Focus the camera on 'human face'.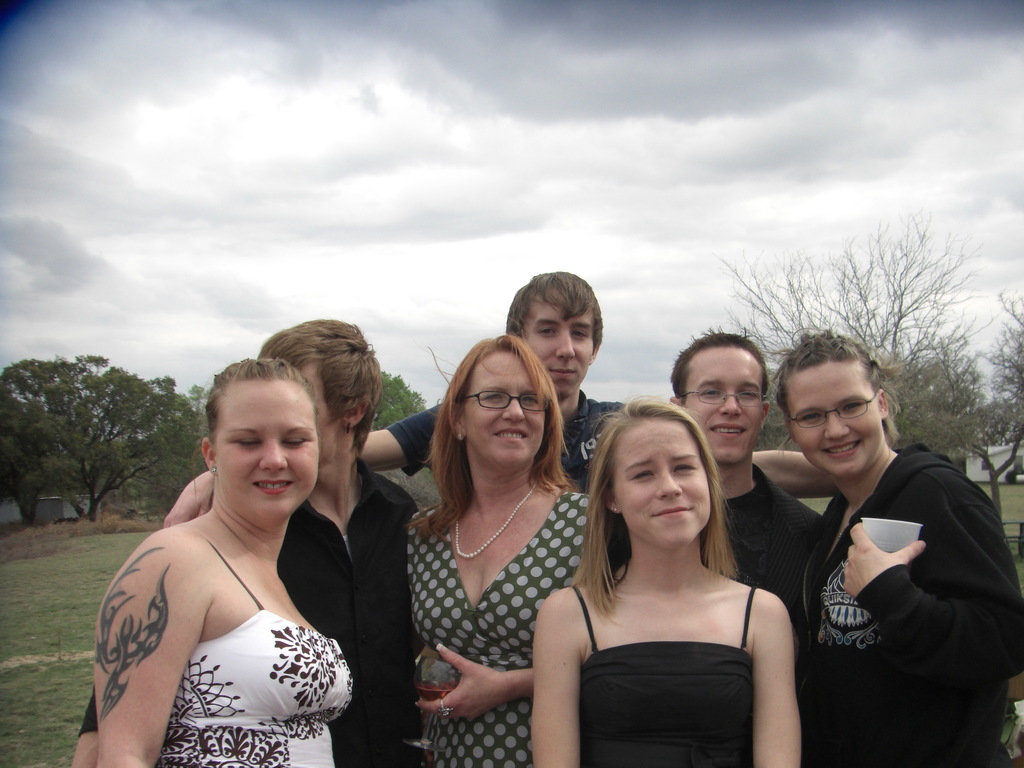
Focus region: [522, 294, 595, 399].
